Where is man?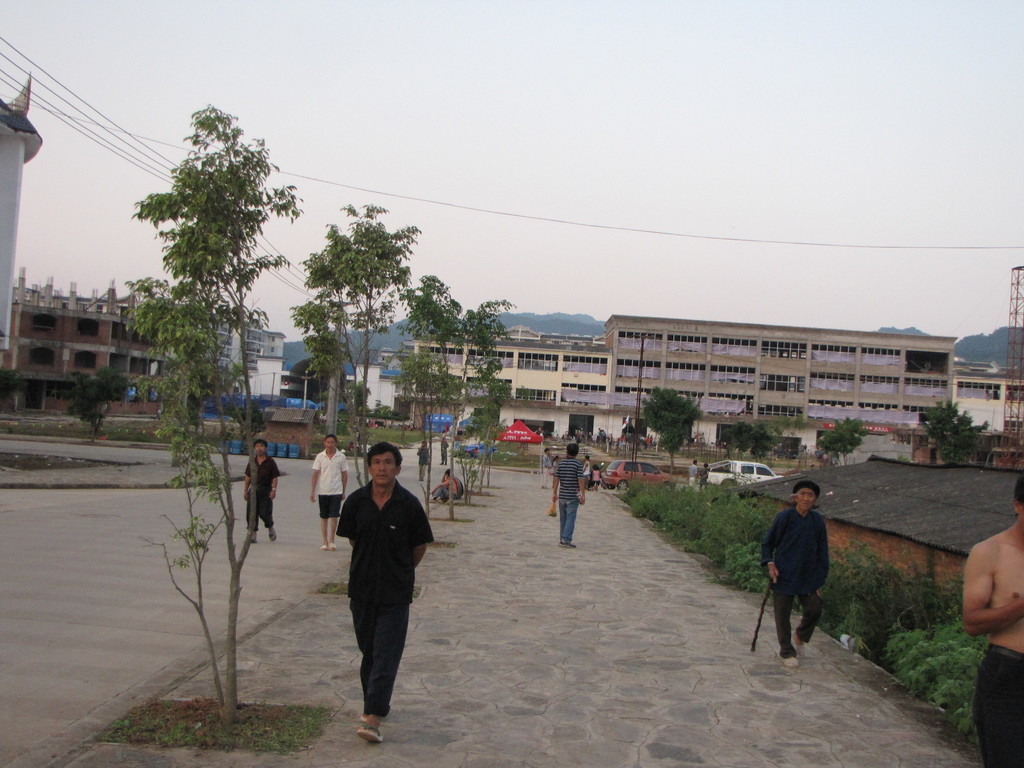
bbox(550, 443, 586, 550).
